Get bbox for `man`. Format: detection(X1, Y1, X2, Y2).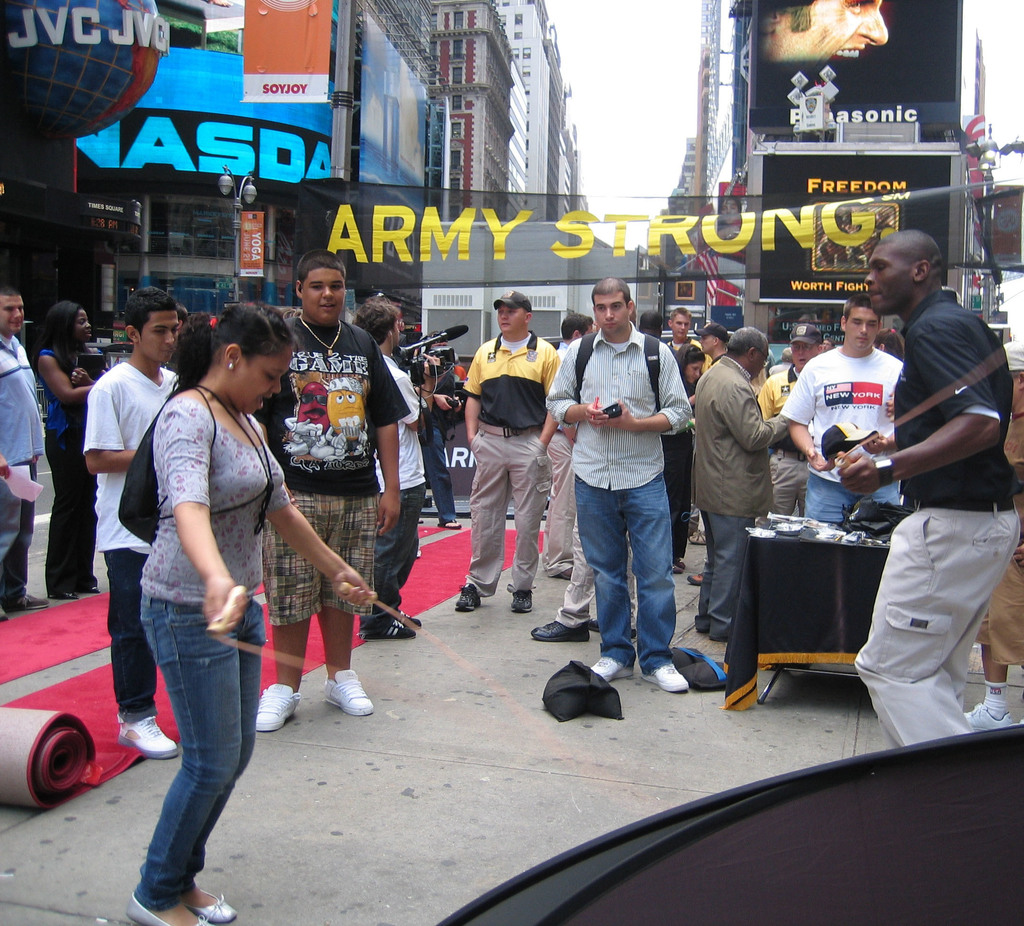
detection(539, 314, 598, 577).
